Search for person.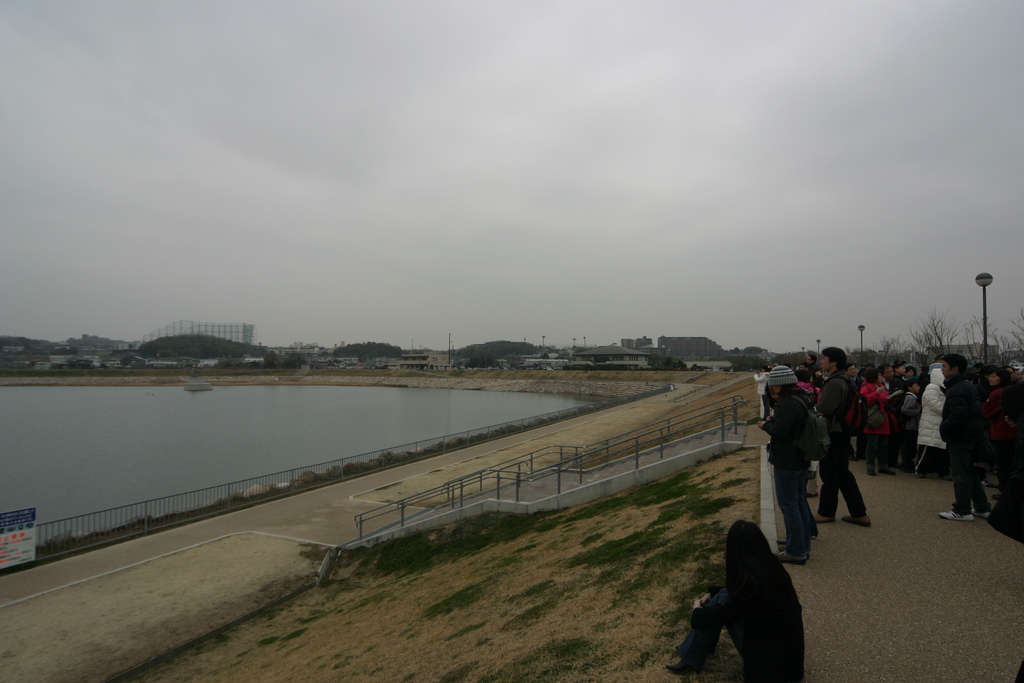
Found at pyautogui.locateOnScreen(918, 367, 950, 480).
